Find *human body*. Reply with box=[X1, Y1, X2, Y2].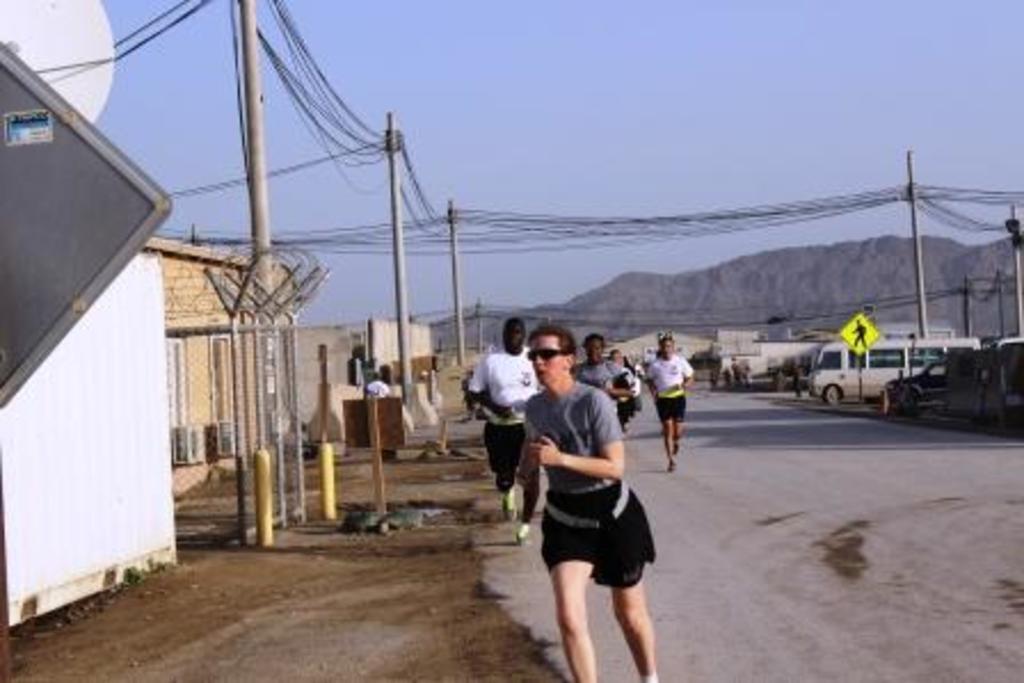
box=[459, 311, 537, 537].
